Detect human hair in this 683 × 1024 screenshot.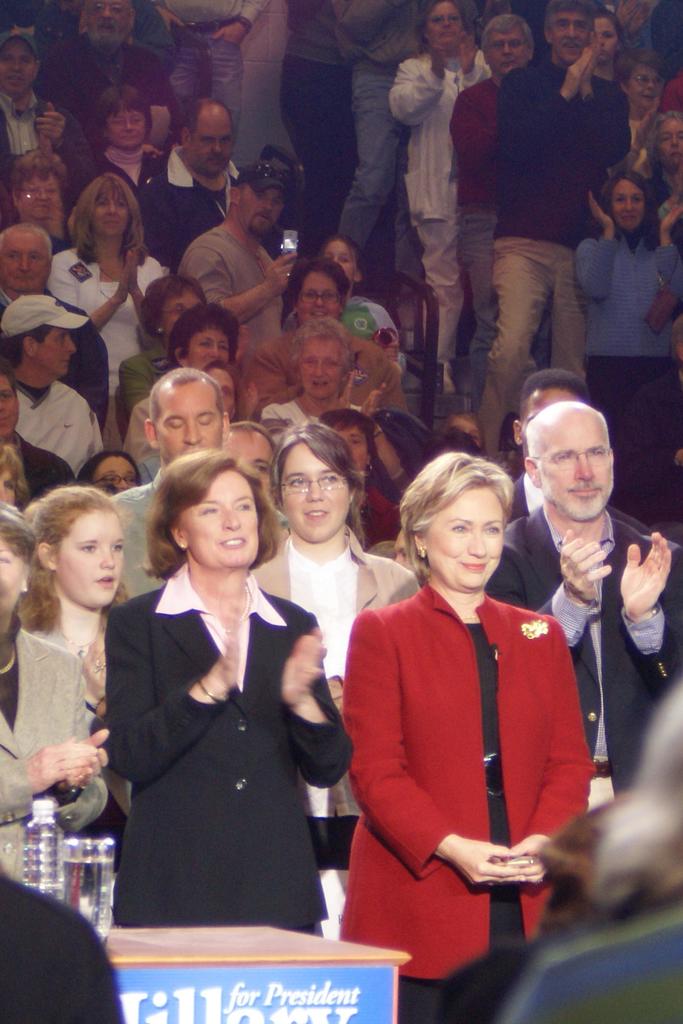
Detection: 646:113:682:154.
